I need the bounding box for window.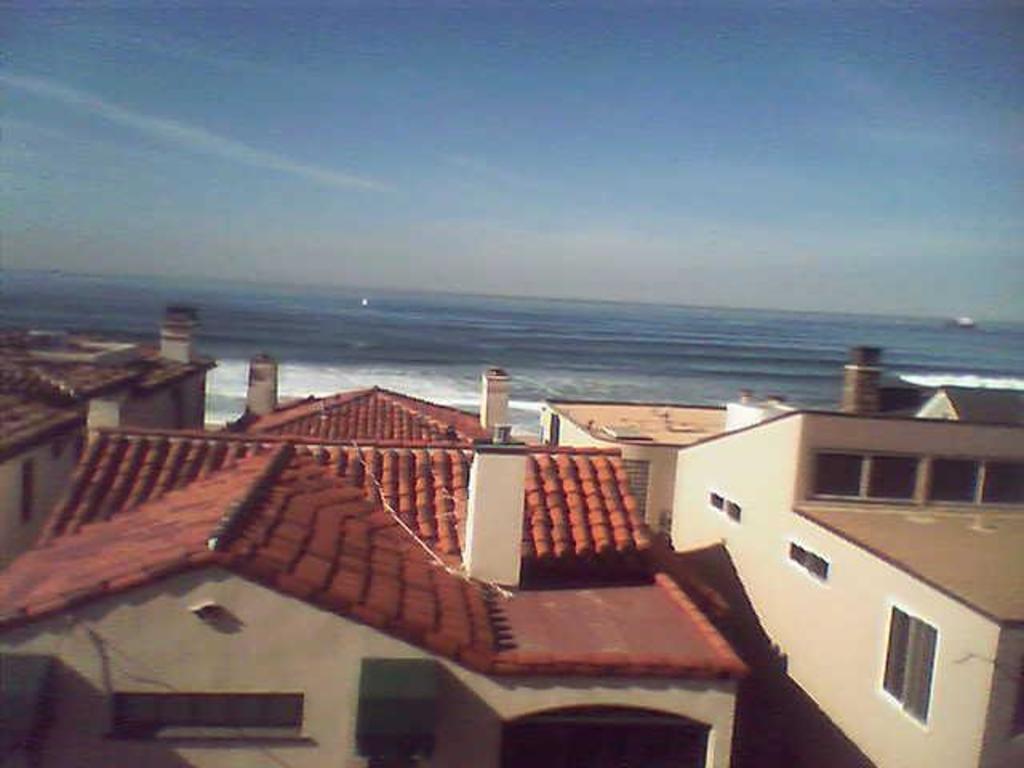
Here it is: (925, 459, 974, 499).
